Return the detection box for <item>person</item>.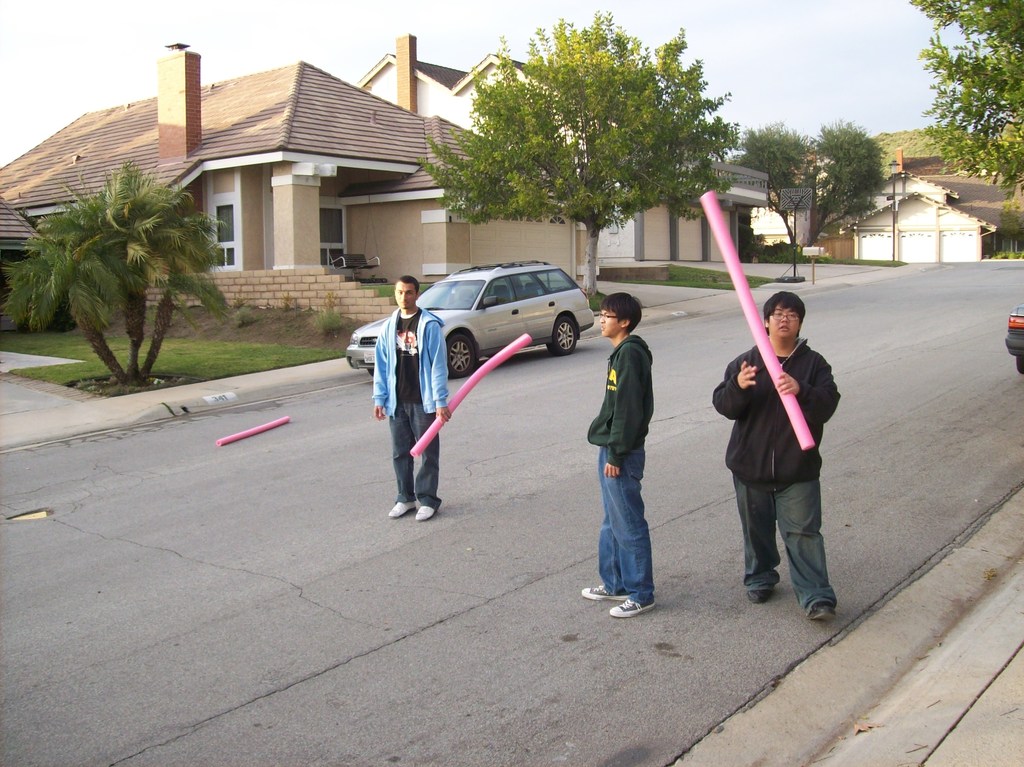
<box>370,277,451,523</box>.
